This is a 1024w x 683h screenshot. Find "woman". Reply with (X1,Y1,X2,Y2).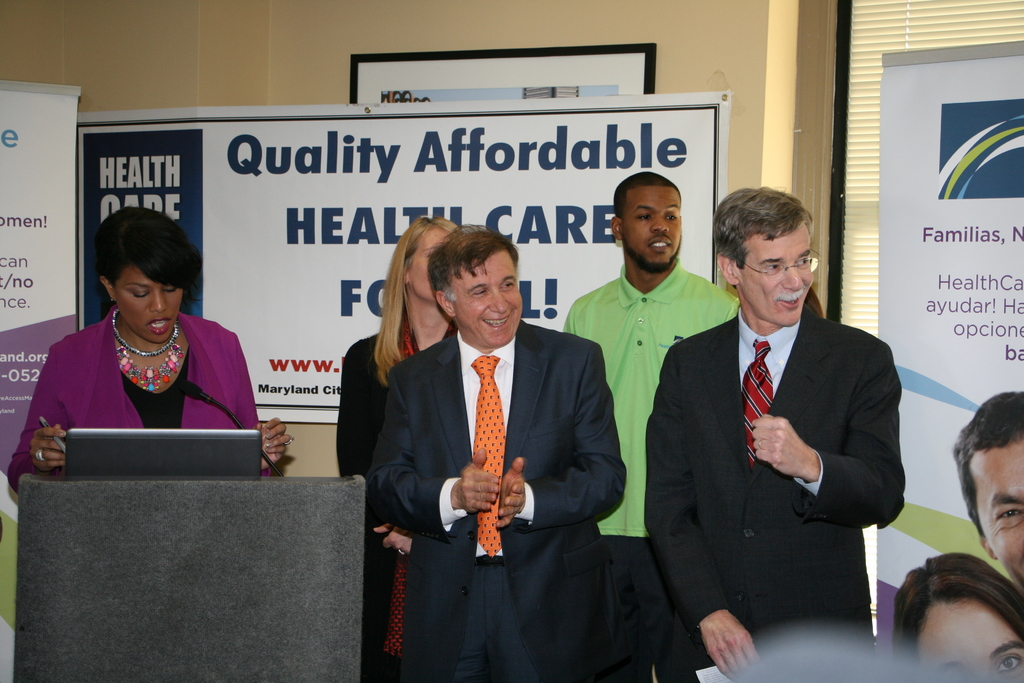
(886,552,1023,682).
